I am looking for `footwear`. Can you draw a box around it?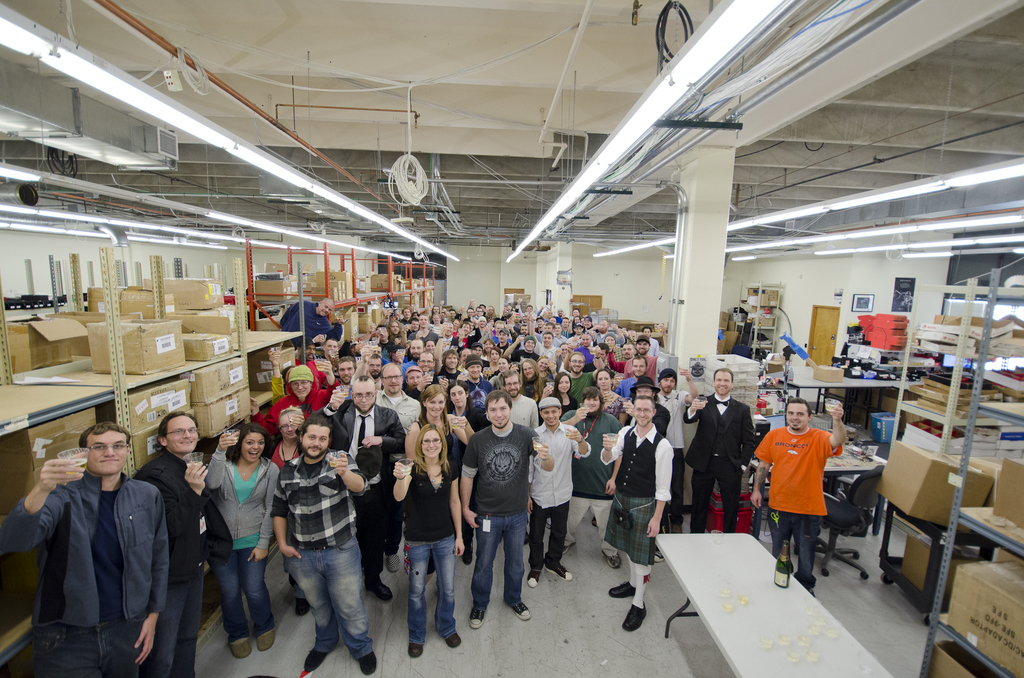
Sure, the bounding box is [left=253, top=627, right=269, bottom=654].
